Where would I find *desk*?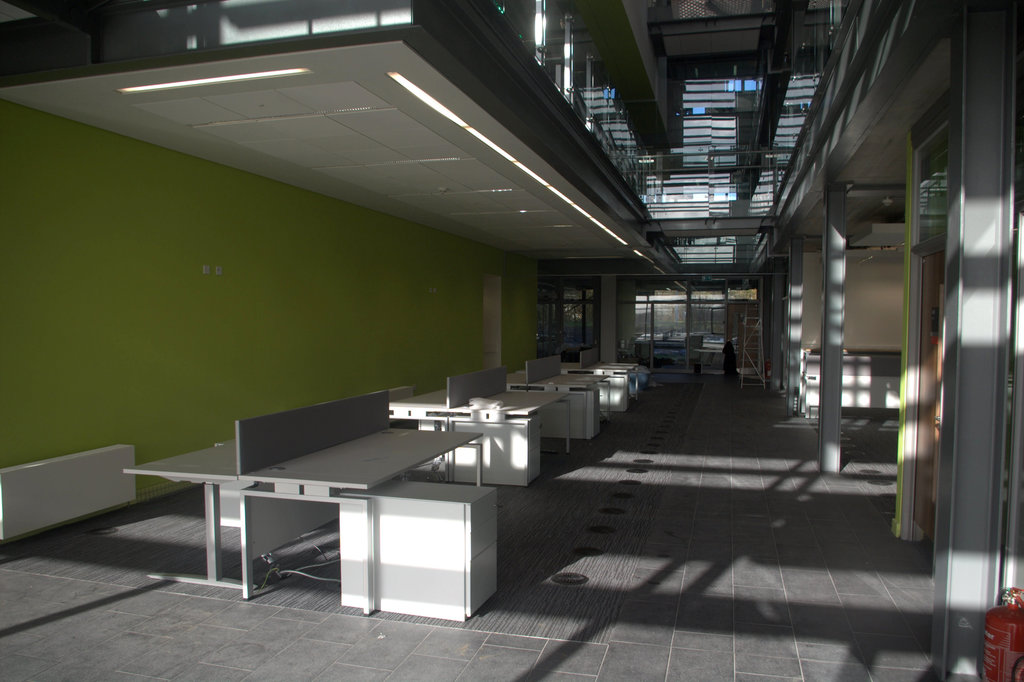
At bbox(120, 389, 481, 597).
